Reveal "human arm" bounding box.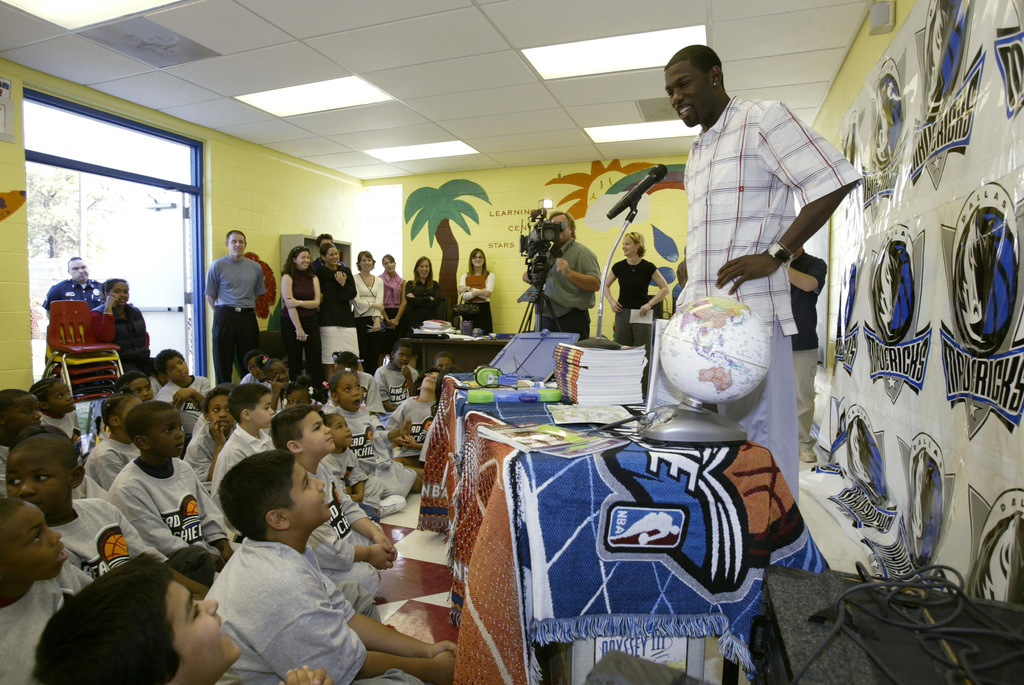
Revealed: rect(350, 613, 458, 660).
